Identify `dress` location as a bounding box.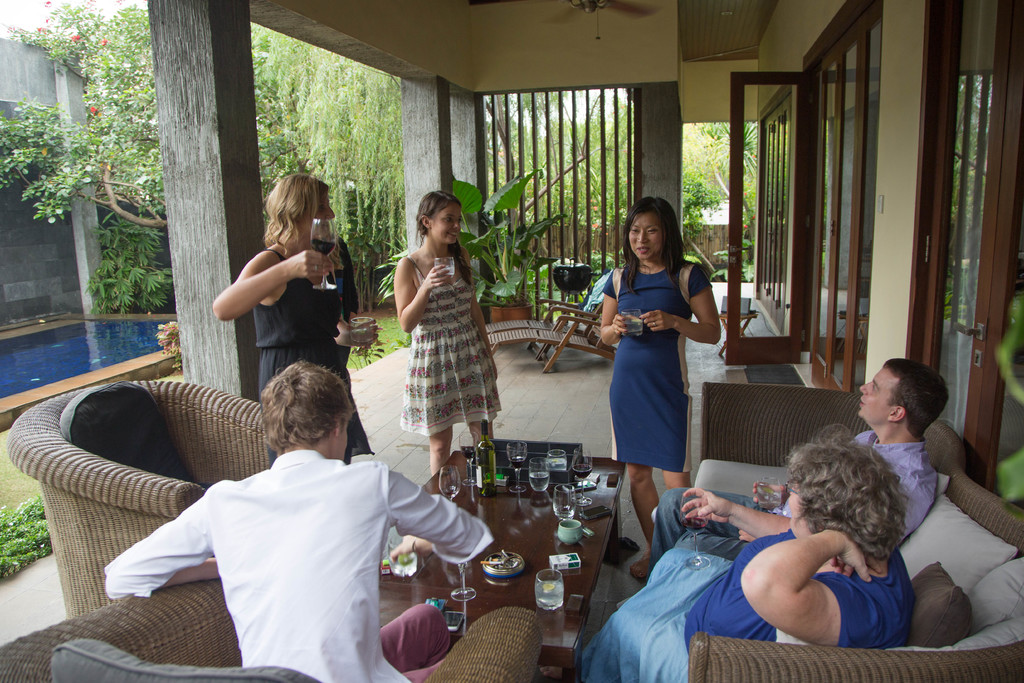
box(402, 254, 499, 440).
